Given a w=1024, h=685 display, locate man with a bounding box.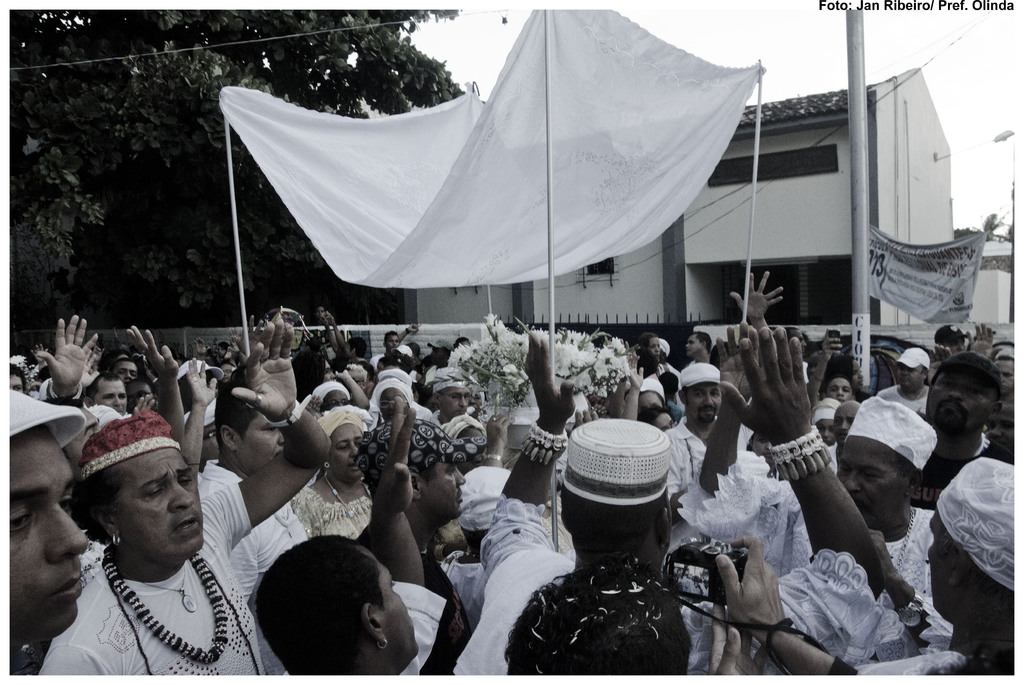
Located: bbox=[911, 350, 999, 490].
